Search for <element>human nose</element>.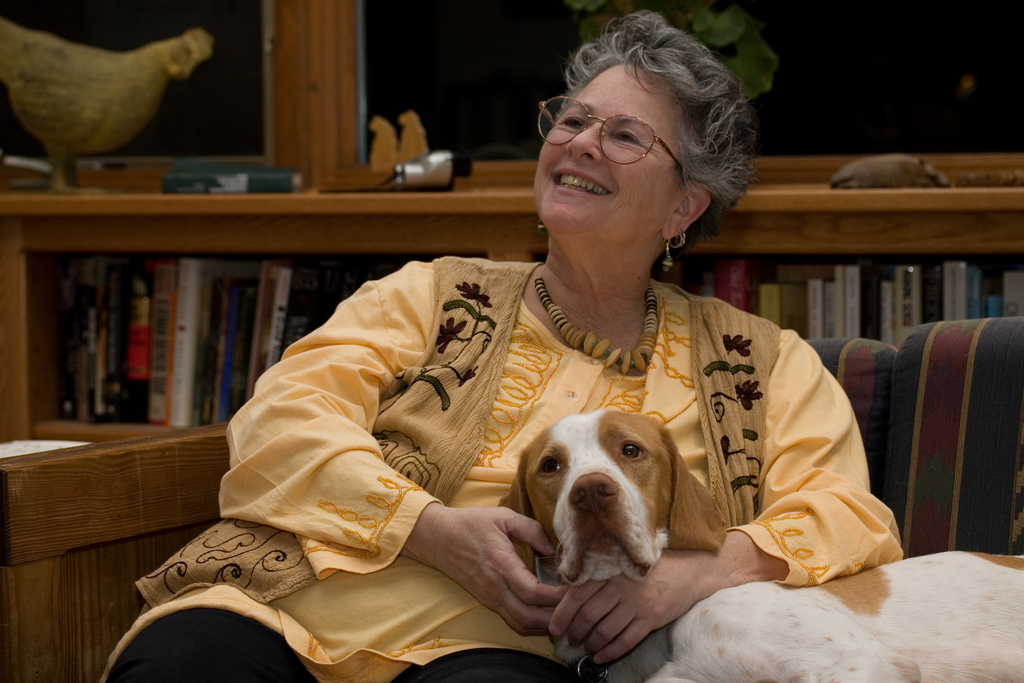
Found at x1=563, y1=122, x2=604, y2=164.
